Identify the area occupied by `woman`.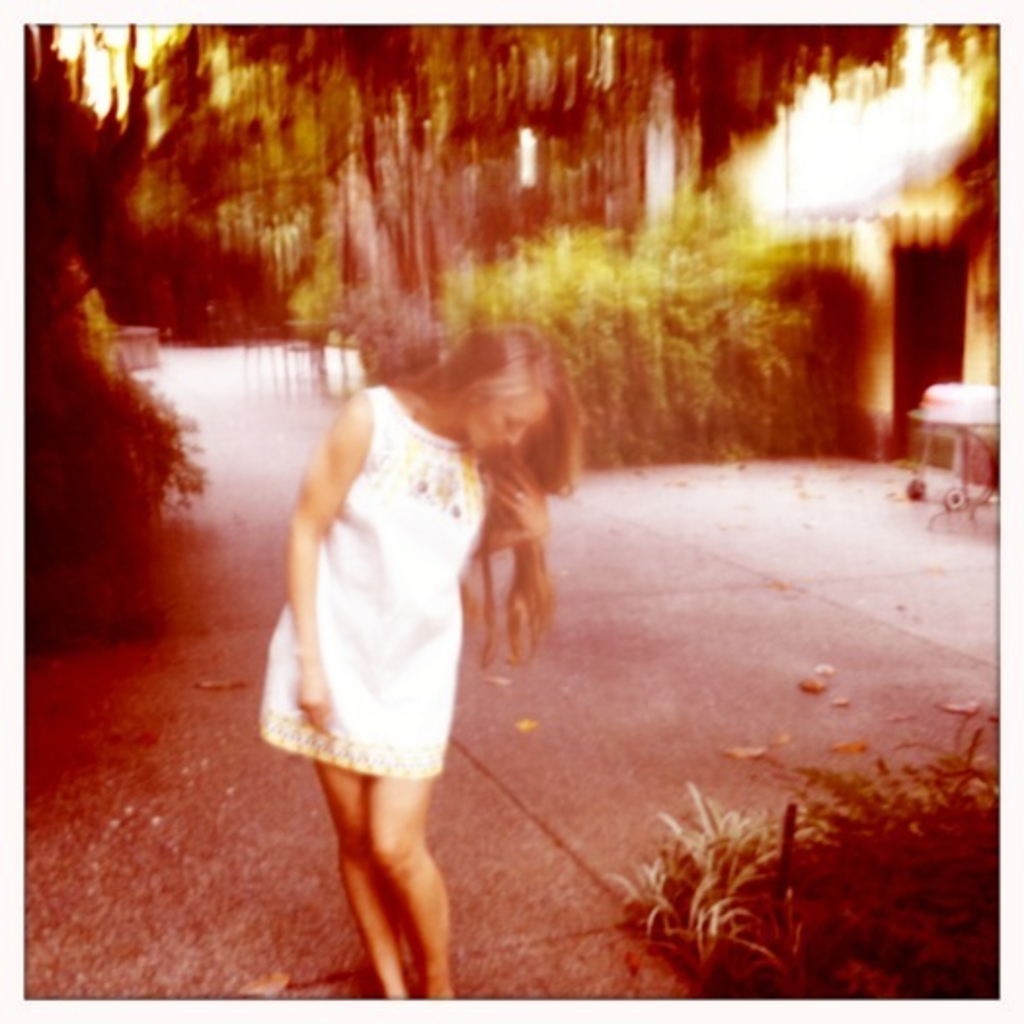
Area: (248, 298, 513, 903).
